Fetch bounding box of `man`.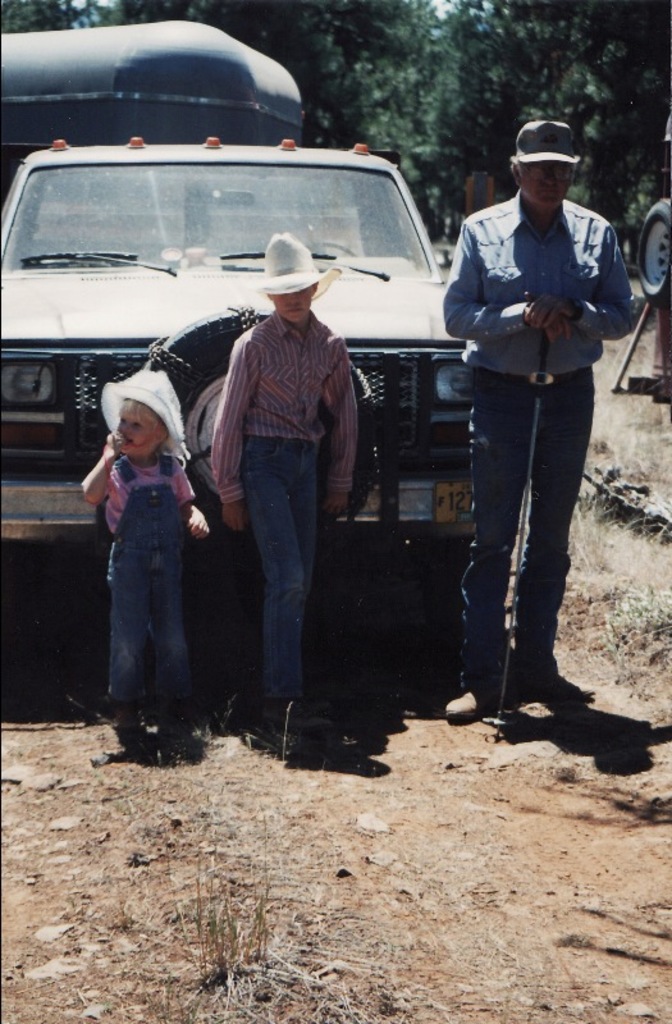
Bbox: x1=425, y1=123, x2=621, y2=717.
